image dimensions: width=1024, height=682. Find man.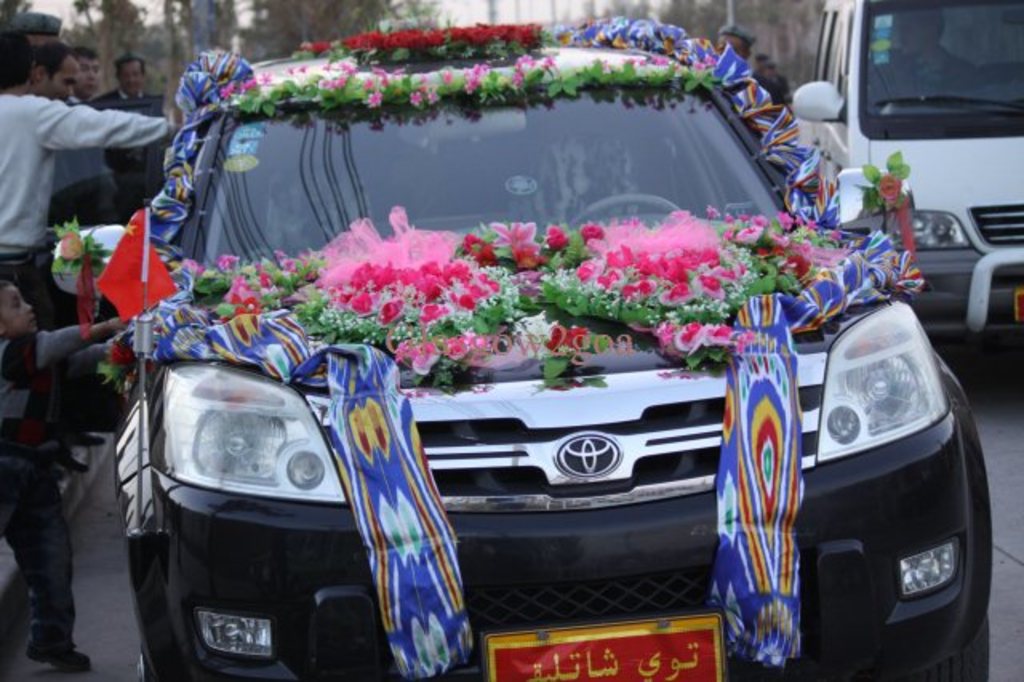
0, 26, 181, 325.
